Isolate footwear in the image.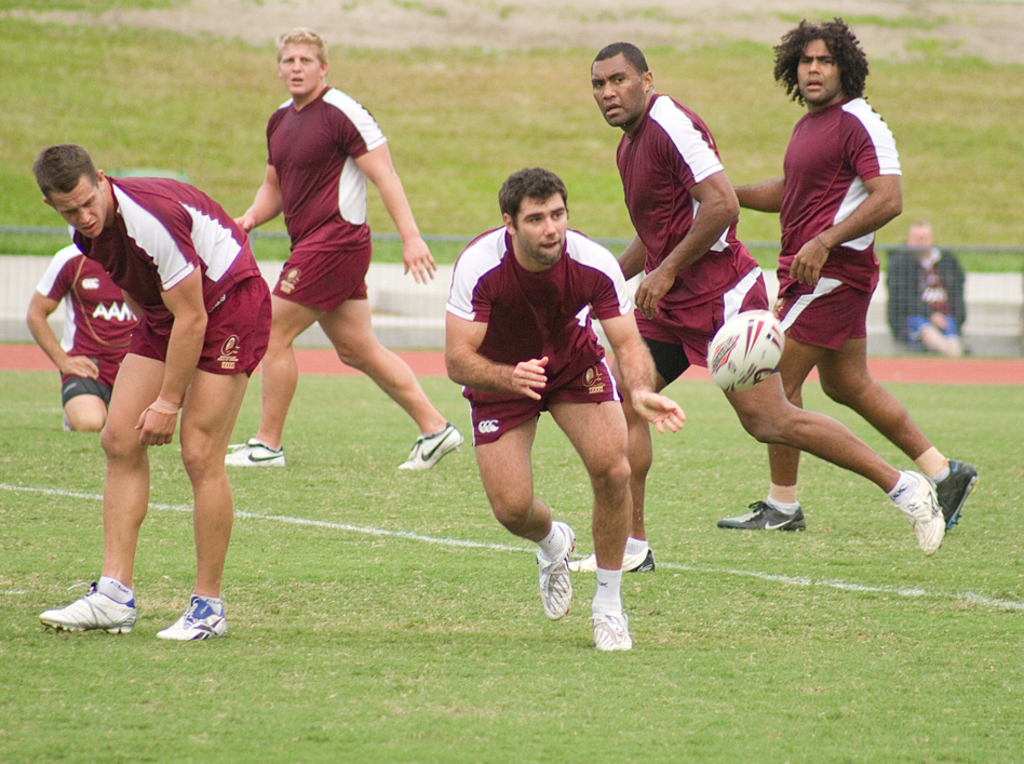
Isolated region: [left=33, top=579, right=126, bottom=642].
